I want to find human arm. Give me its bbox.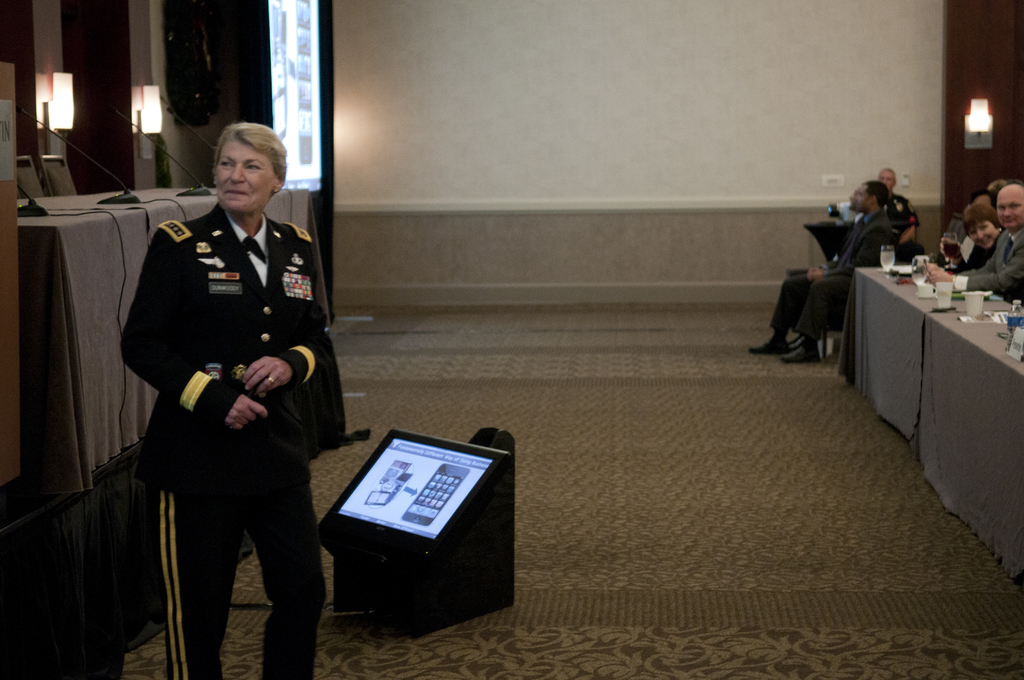
[left=804, top=217, right=893, bottom=283].
